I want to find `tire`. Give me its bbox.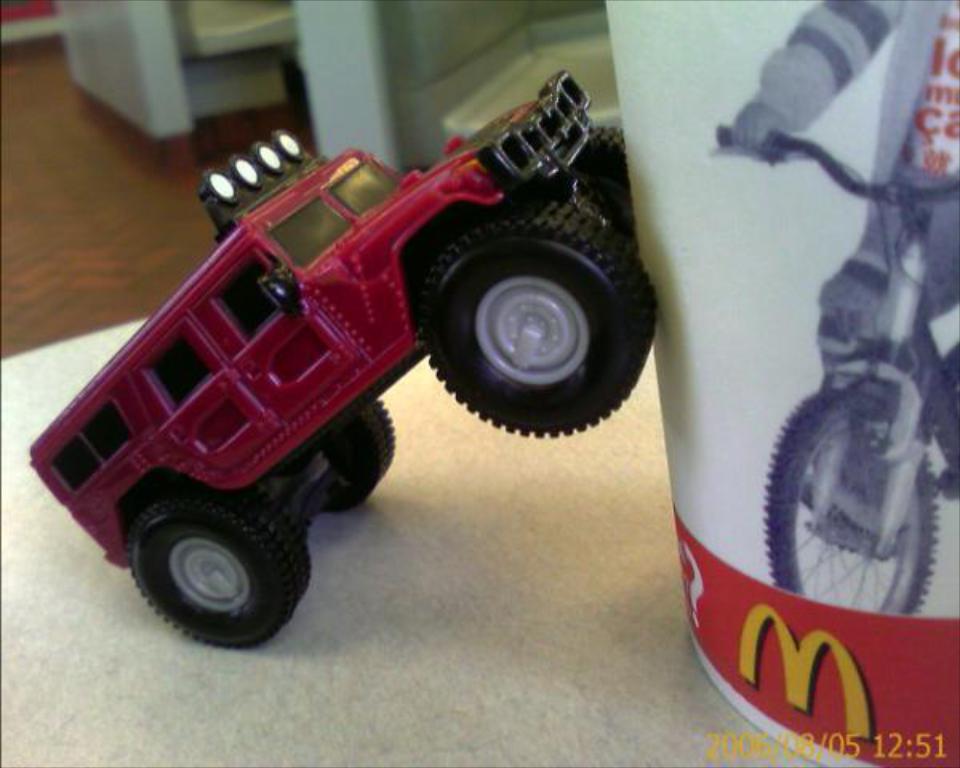
<region>392, 186, 640, 469</region>.
